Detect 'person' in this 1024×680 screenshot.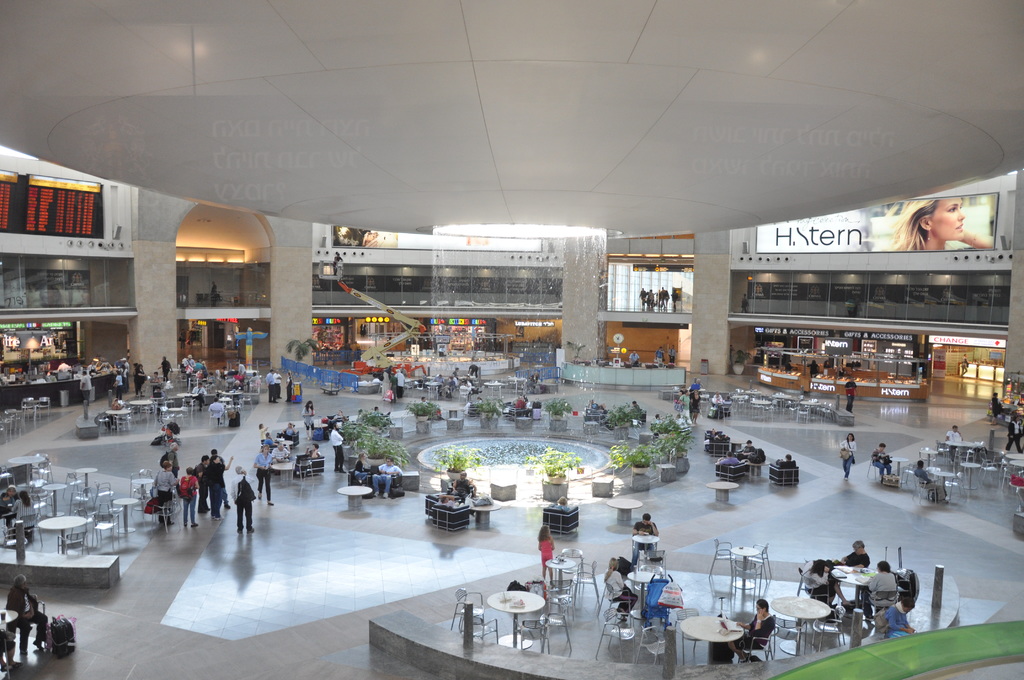
Detection: (x1=369, y1=458, x2=400, y2=498).
